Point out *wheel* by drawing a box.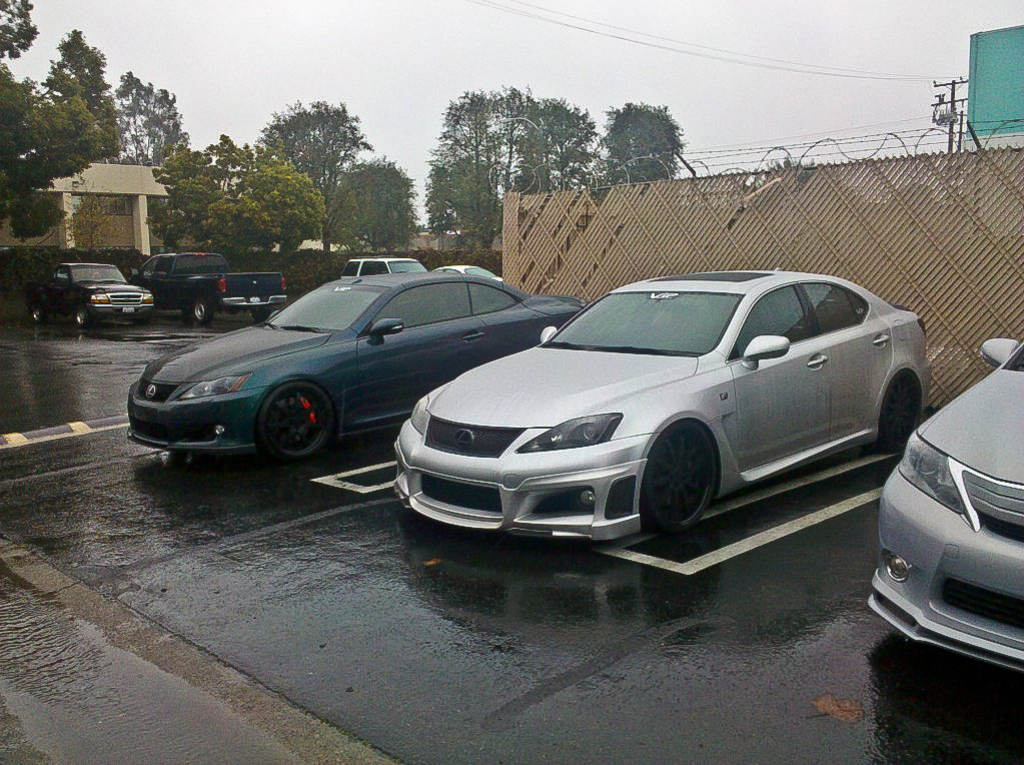
(left=255, top=308, right=271, bottom=320).
